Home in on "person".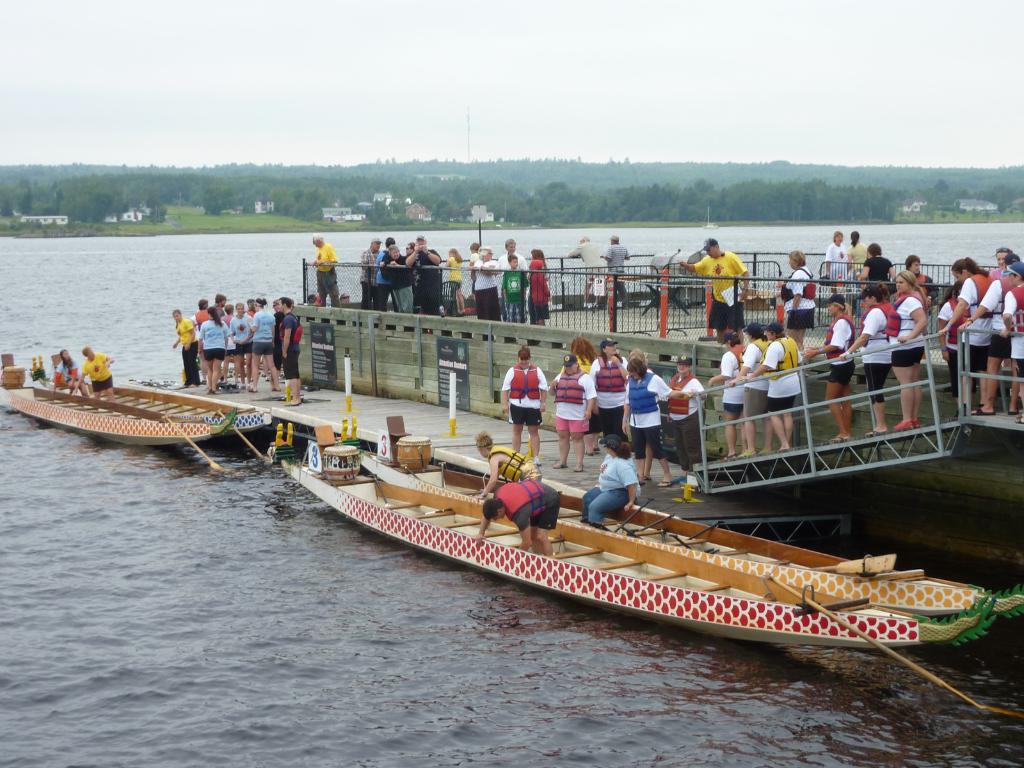
Homed in at x1=500 y1=352 x2=547 y2=465.
